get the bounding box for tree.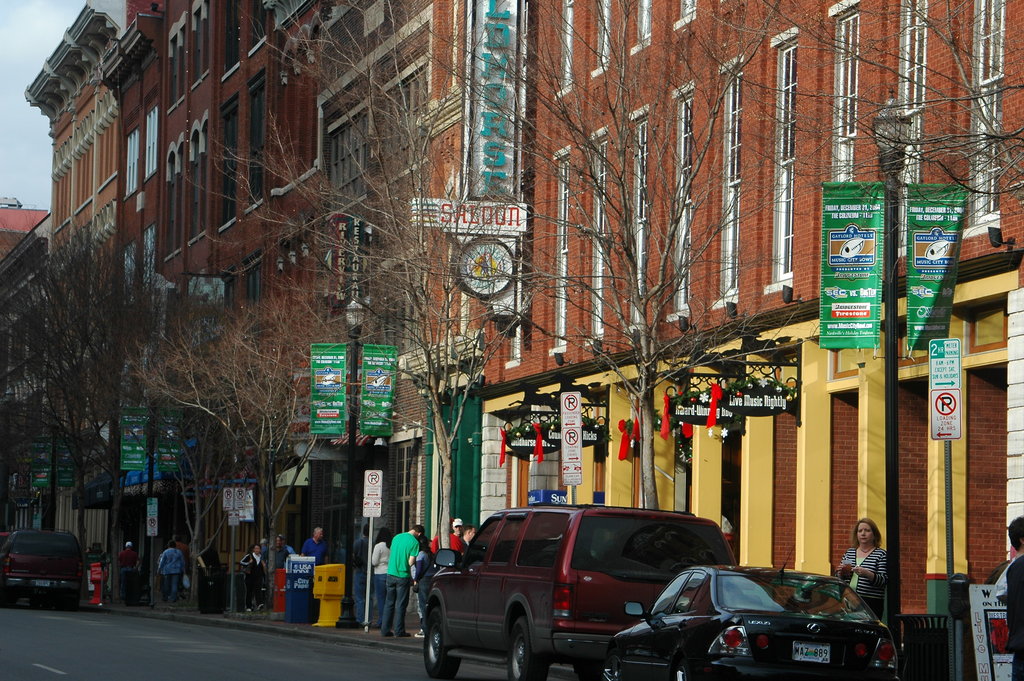
396/0/872/513.
